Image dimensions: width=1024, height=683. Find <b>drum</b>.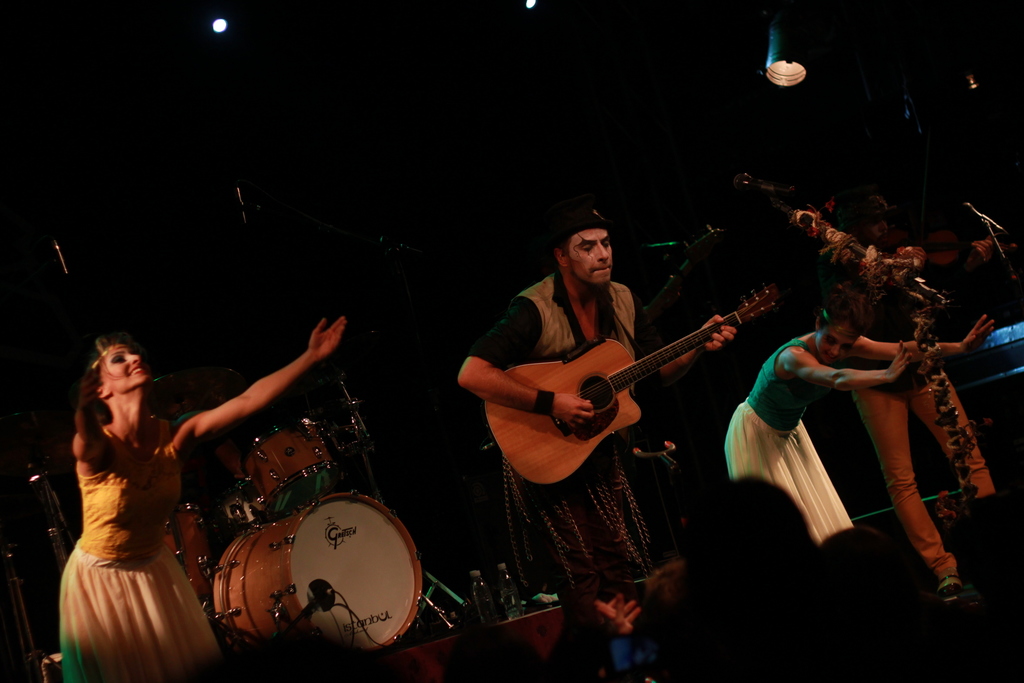
pyautogui.locateOnScreen(164, 503, 221, 618).
